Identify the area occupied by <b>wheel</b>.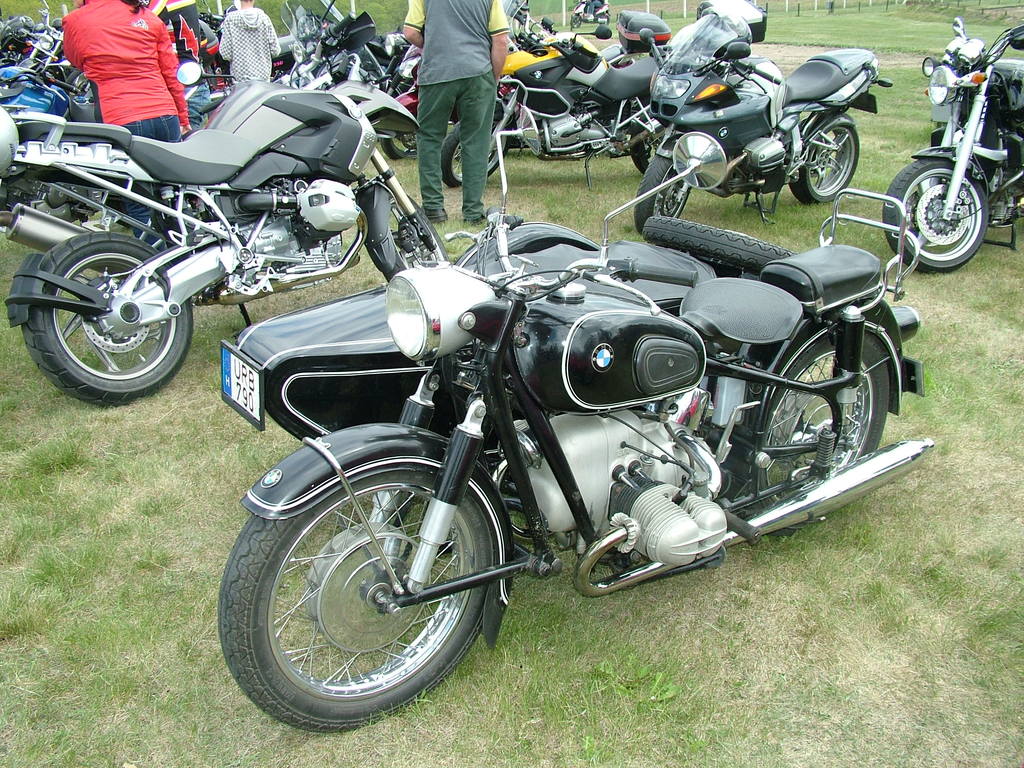
Area: {"x1": 629, "y1": 124, "x2": 659, "y2": 172}.
